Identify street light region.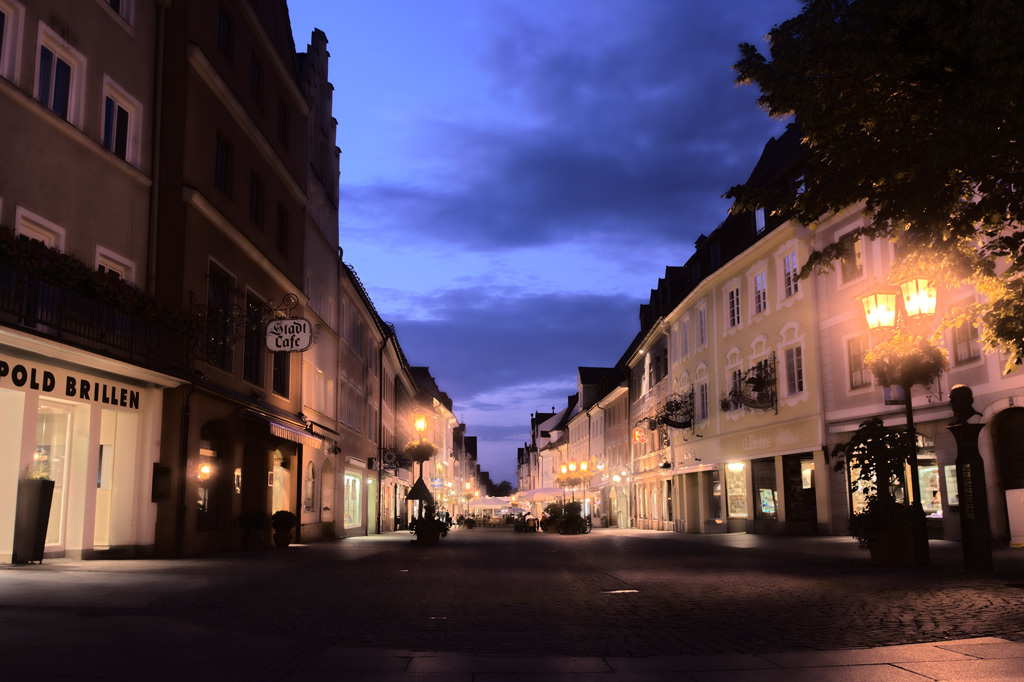
Region: (x1=464, y1=481, x2=477, y2=514).
